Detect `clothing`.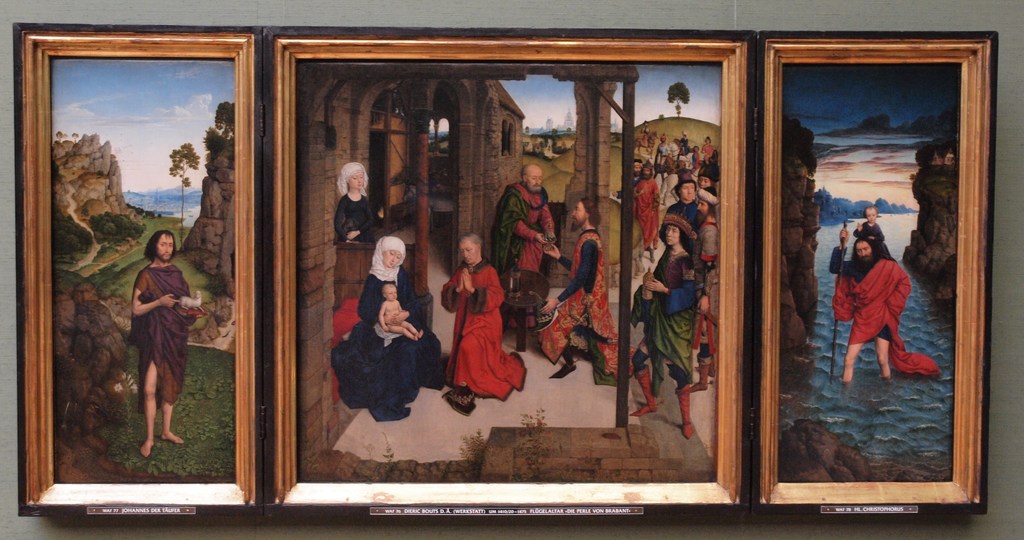
Detected at crop(129, 263, 193, 403).
